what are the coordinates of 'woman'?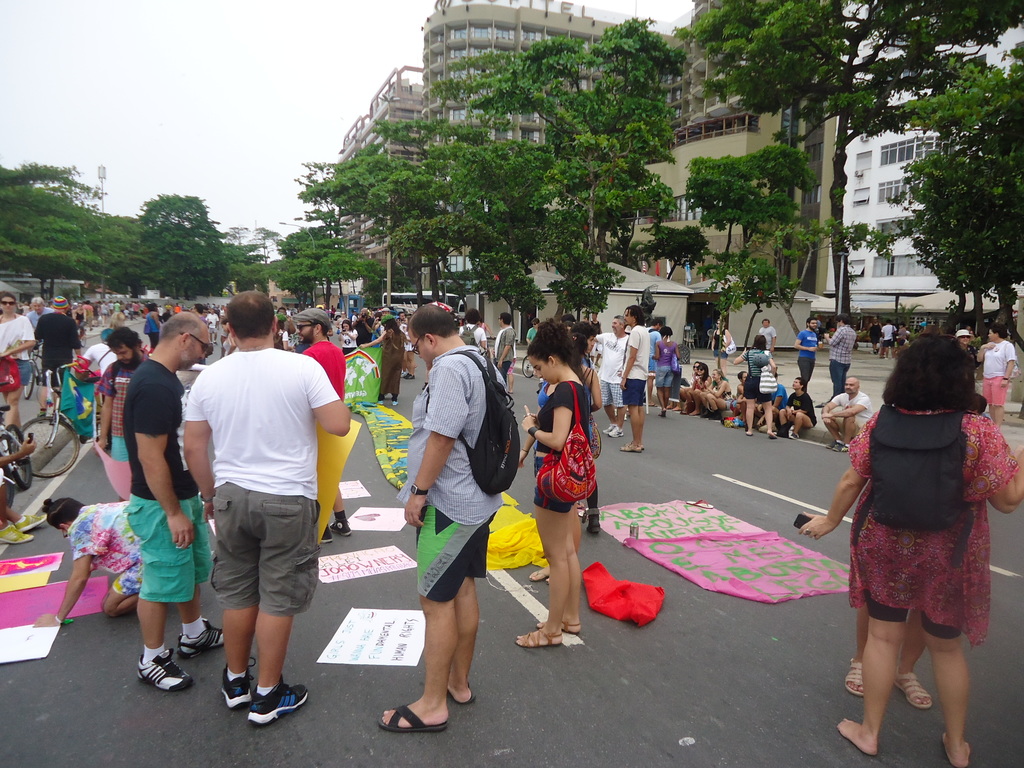
box=[537, 331, 600, 515].
